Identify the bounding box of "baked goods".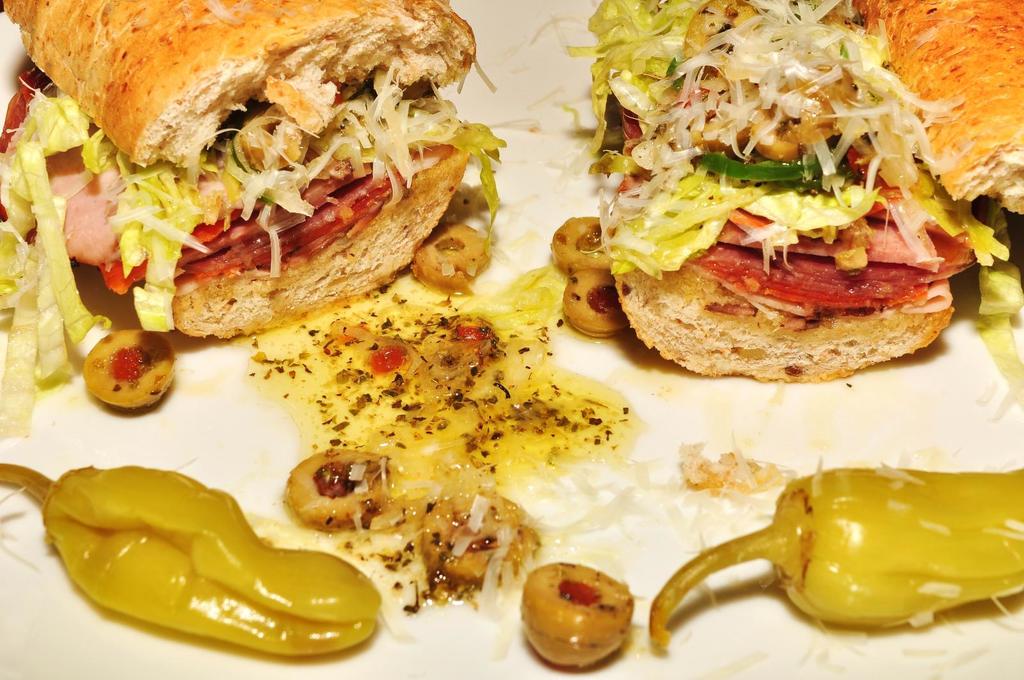
<bbox>855, 0, 1023, 219</bbox>.
